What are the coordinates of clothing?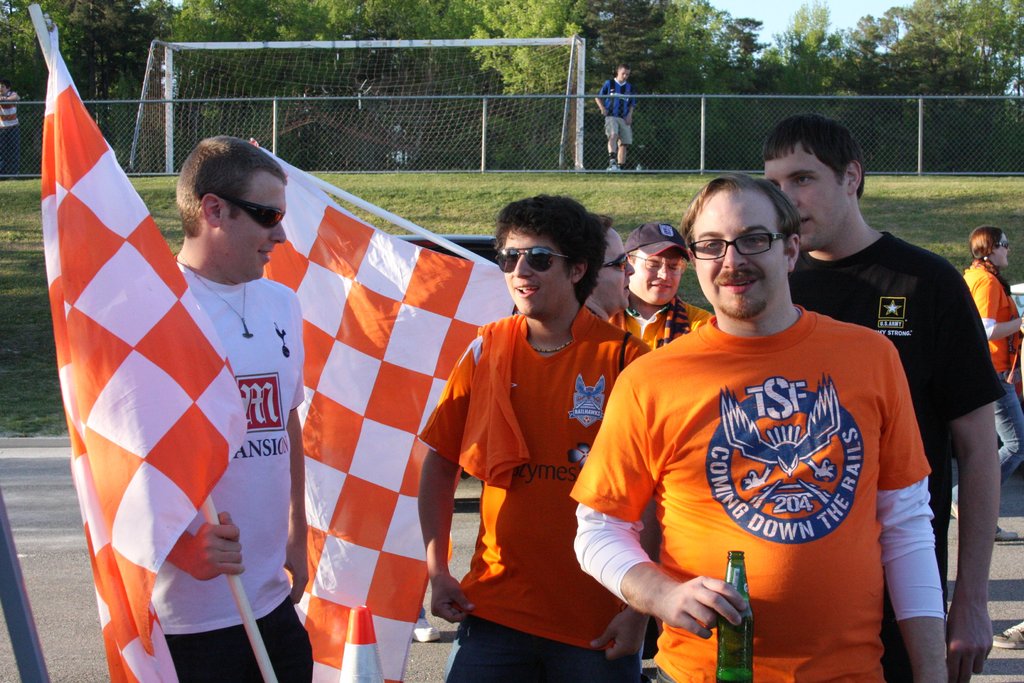
x1=619, y1=294, x2=723, y2=339.
